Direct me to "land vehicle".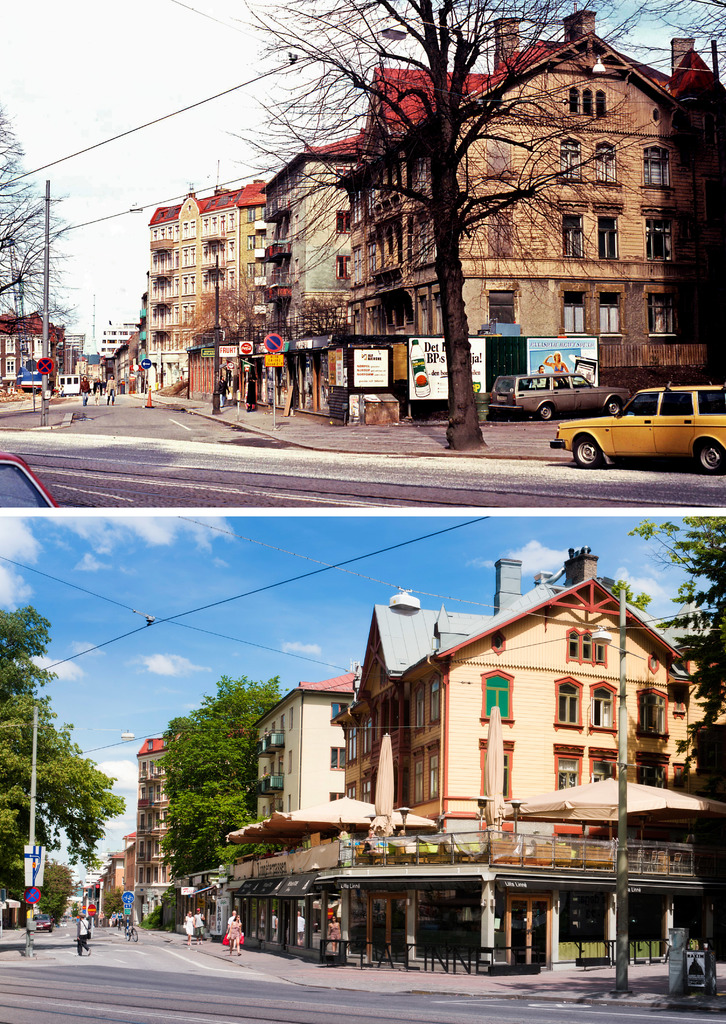
Direction: region(39, 915, 53, 929).
